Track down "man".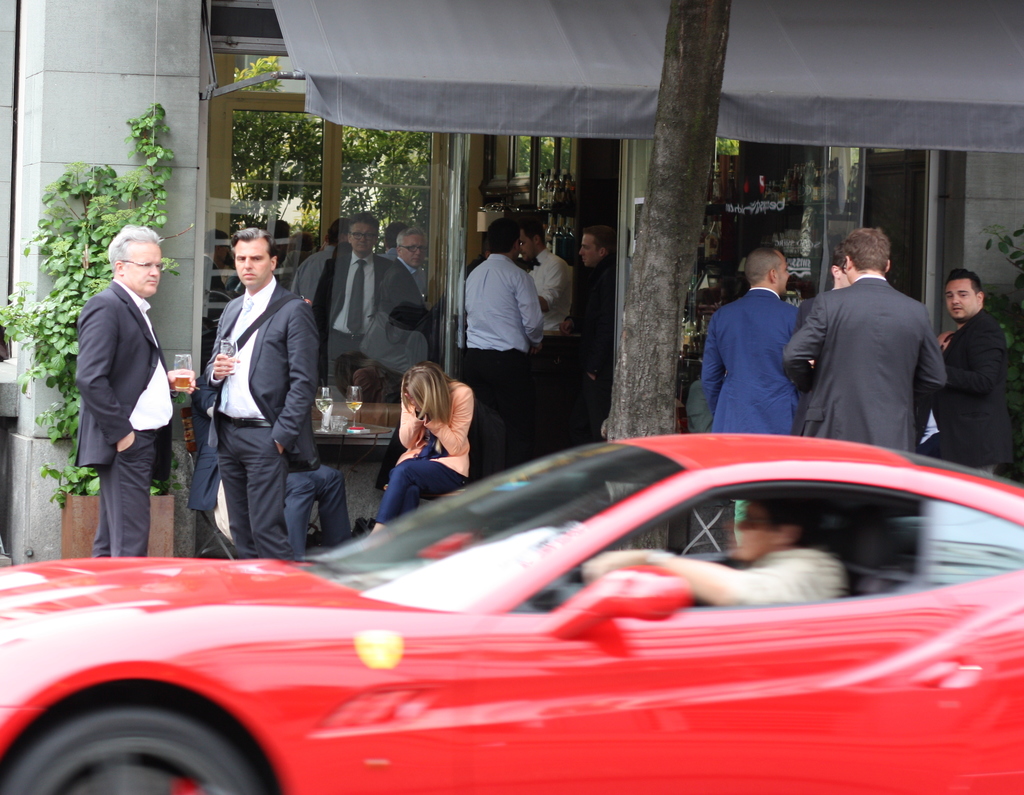
Tracked to 461,216,546,463.
